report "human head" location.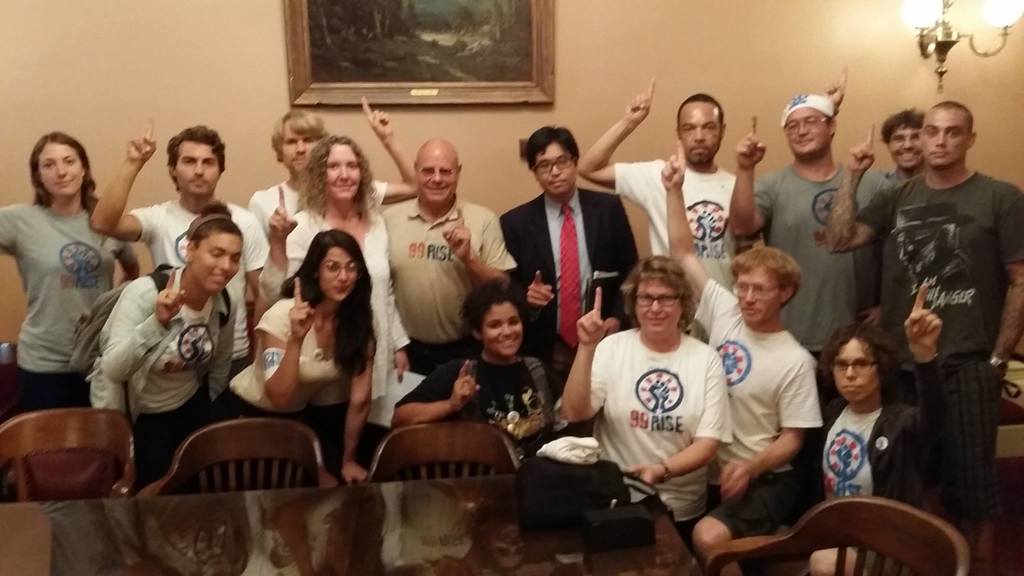
Report: {"left": 467, "top": 278, "right": 529, "bottom": 357}.
